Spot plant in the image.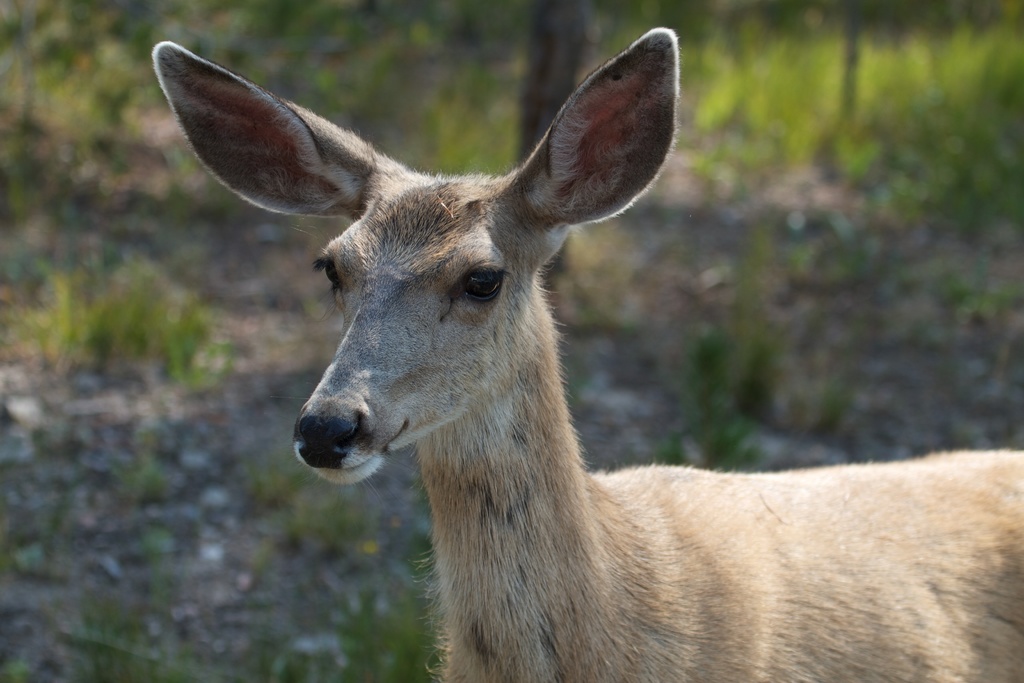
plant found at (left=556, top=222, right=648, bottom=338).
